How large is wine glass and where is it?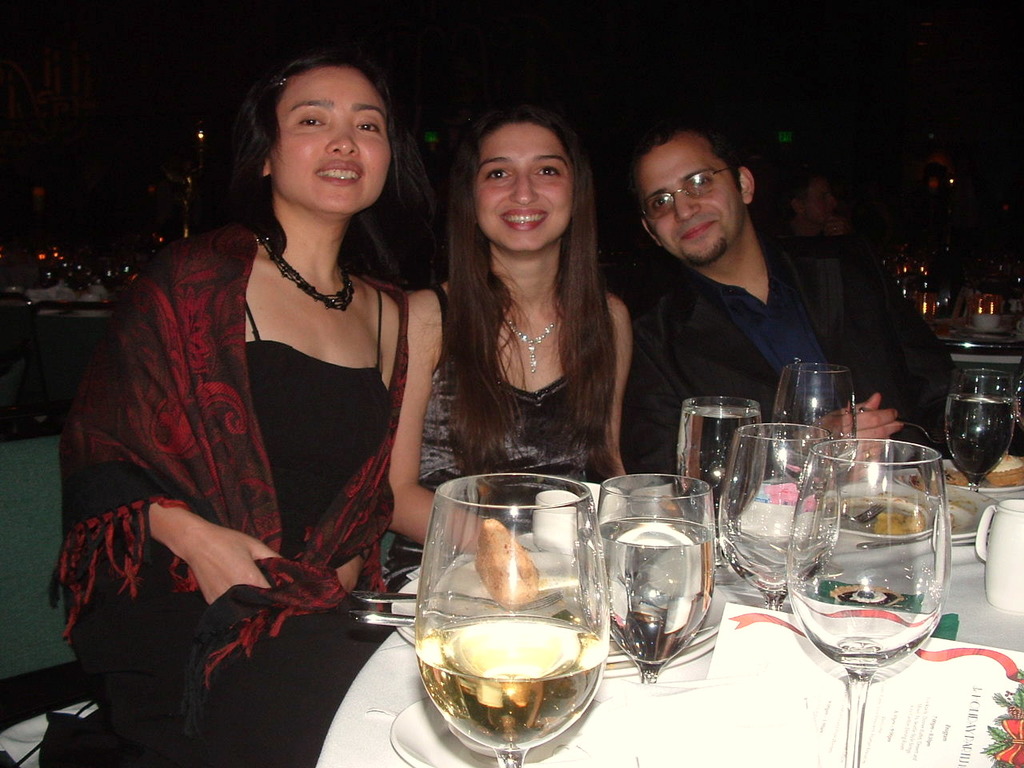
Bounding box: pyautogui.locateOnScreen(416, 470, 606, 767).
